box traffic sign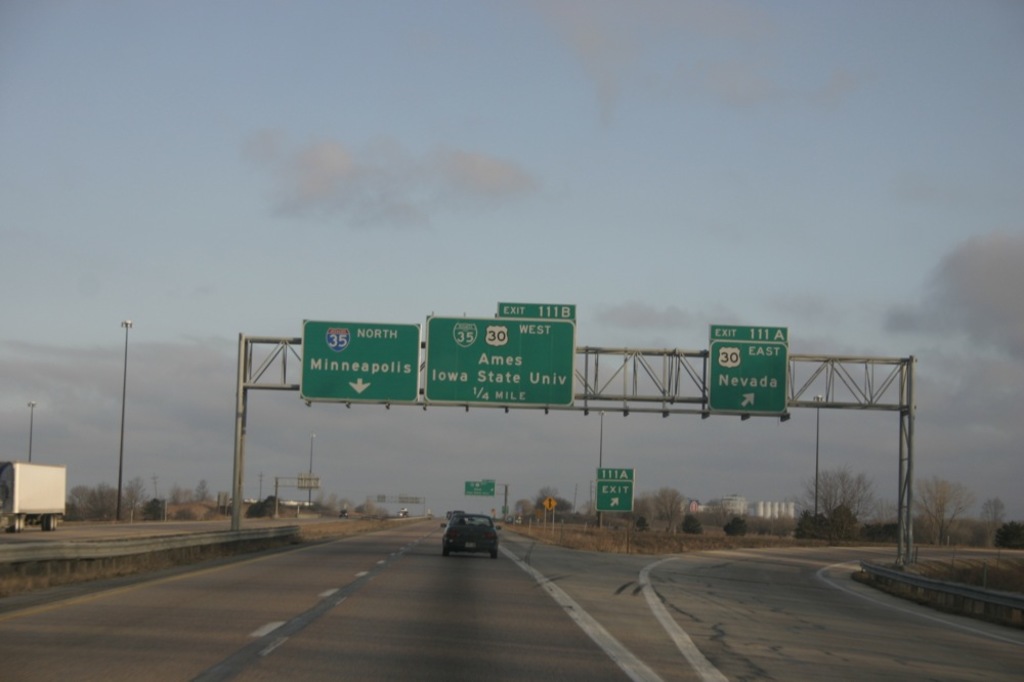
{"x1": 706, "y1": 322, "x2": 787, "y2": 413}
